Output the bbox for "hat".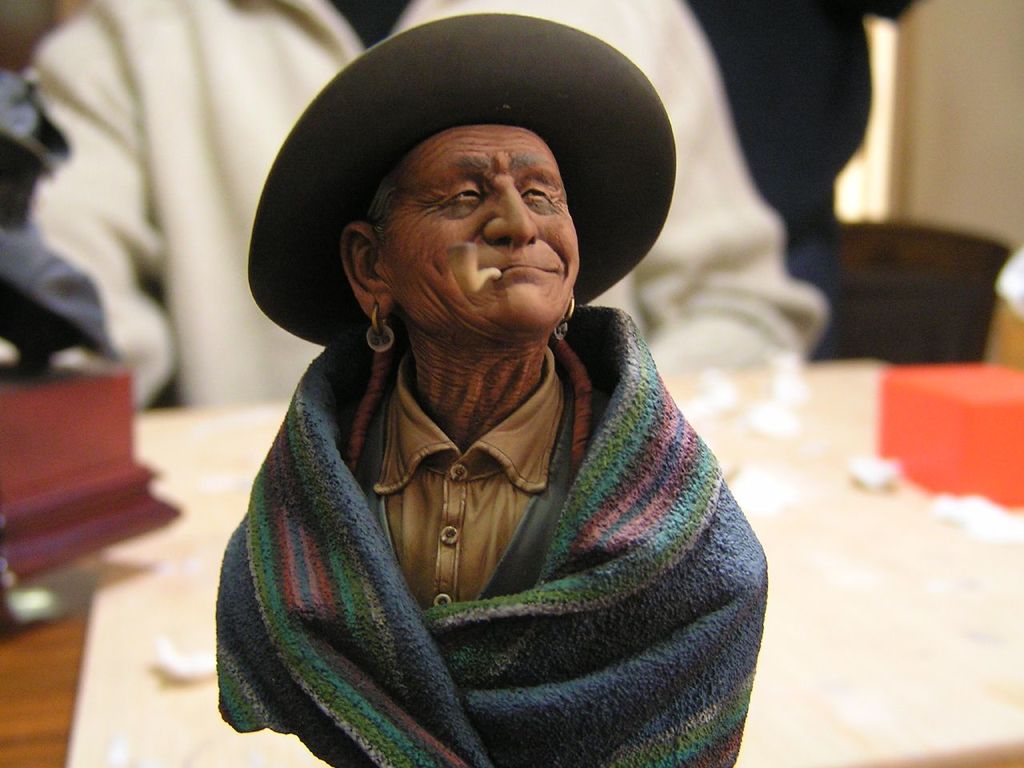
select_region(245, 10, 677, 349).
